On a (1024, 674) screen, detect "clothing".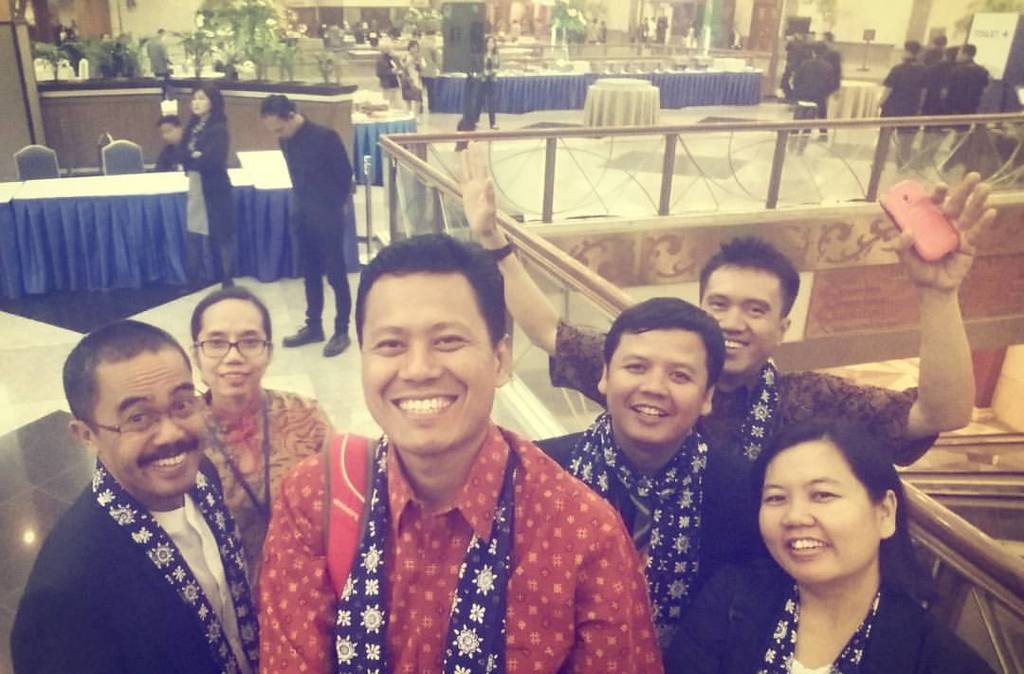
[x1=192, y1=391, x2=341, y2=593].
